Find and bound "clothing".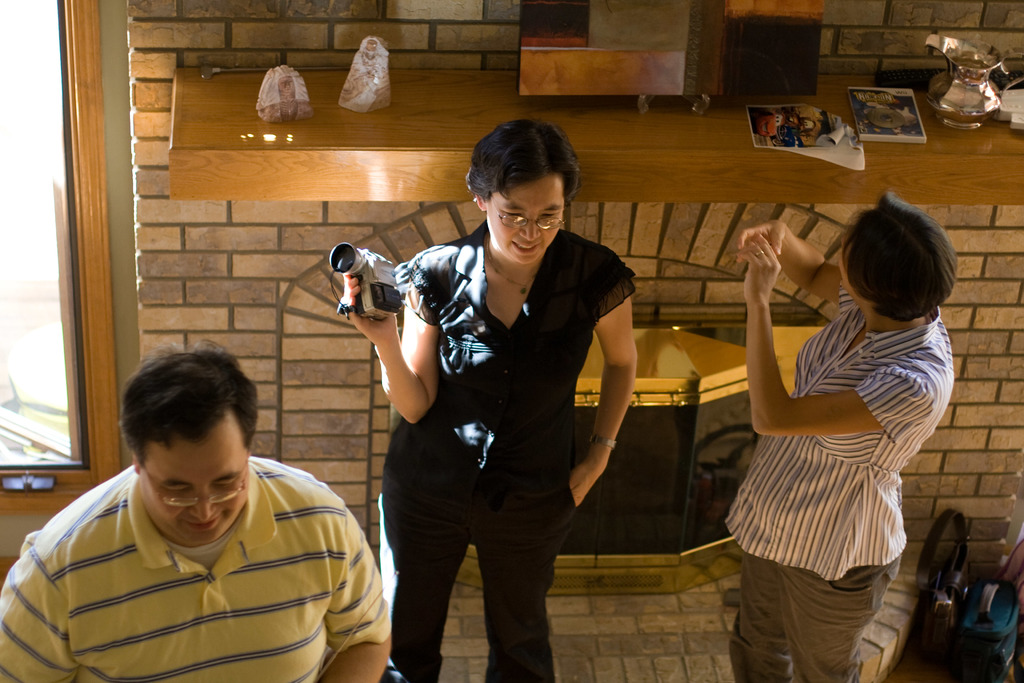
Bound: pyautogui.locateOnScreen(0, 447, 388, 682).
